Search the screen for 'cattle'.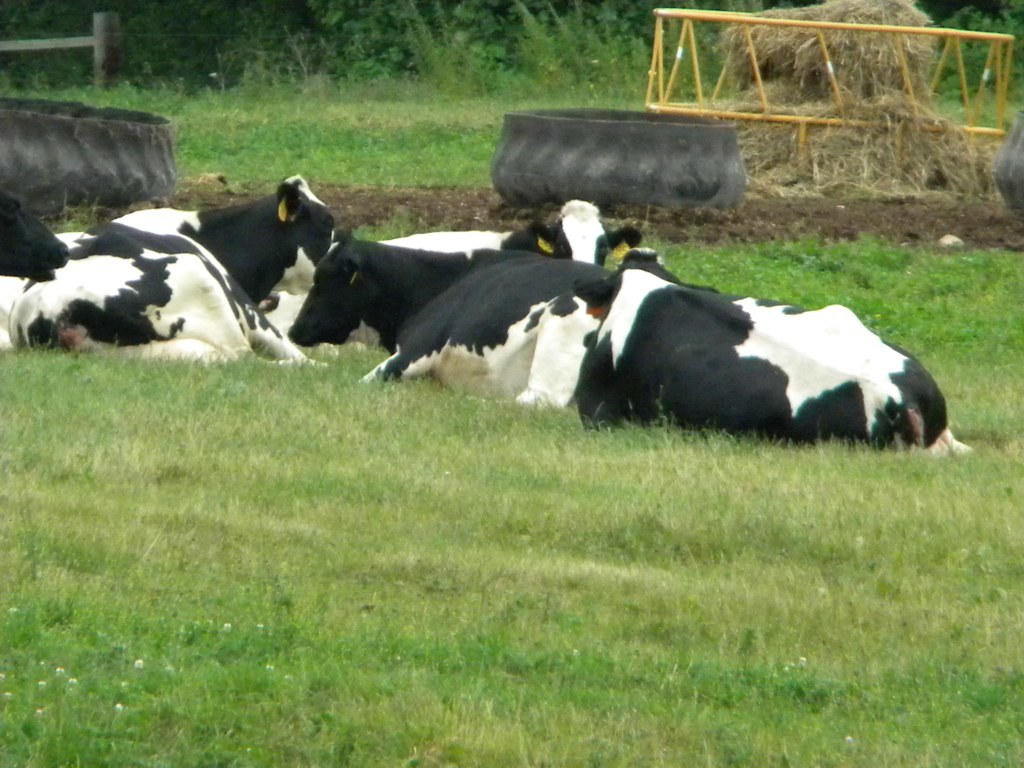
Found at bbox(287, 226, 611, 408).
